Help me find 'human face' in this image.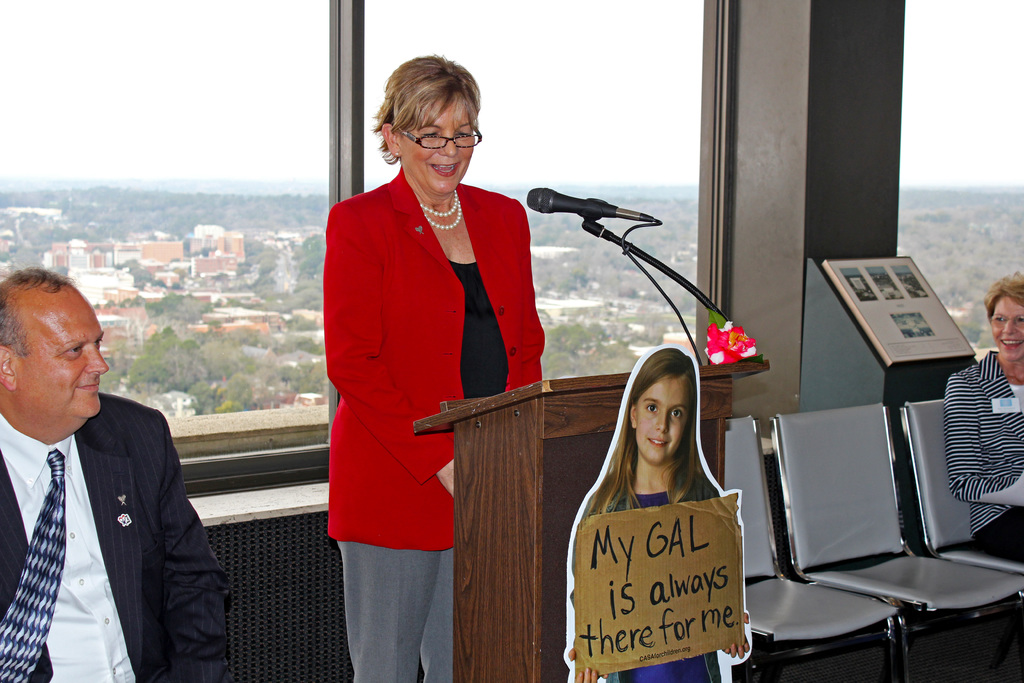
Found it: rect(403, 104, 474, 194).
